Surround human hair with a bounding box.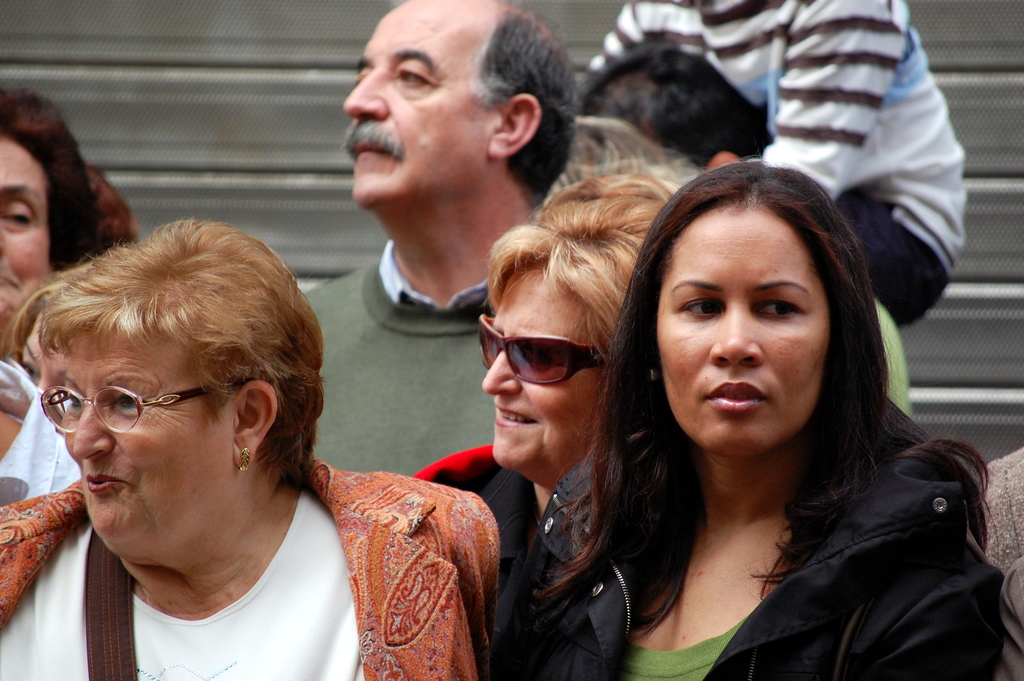
89:160:138:248.
